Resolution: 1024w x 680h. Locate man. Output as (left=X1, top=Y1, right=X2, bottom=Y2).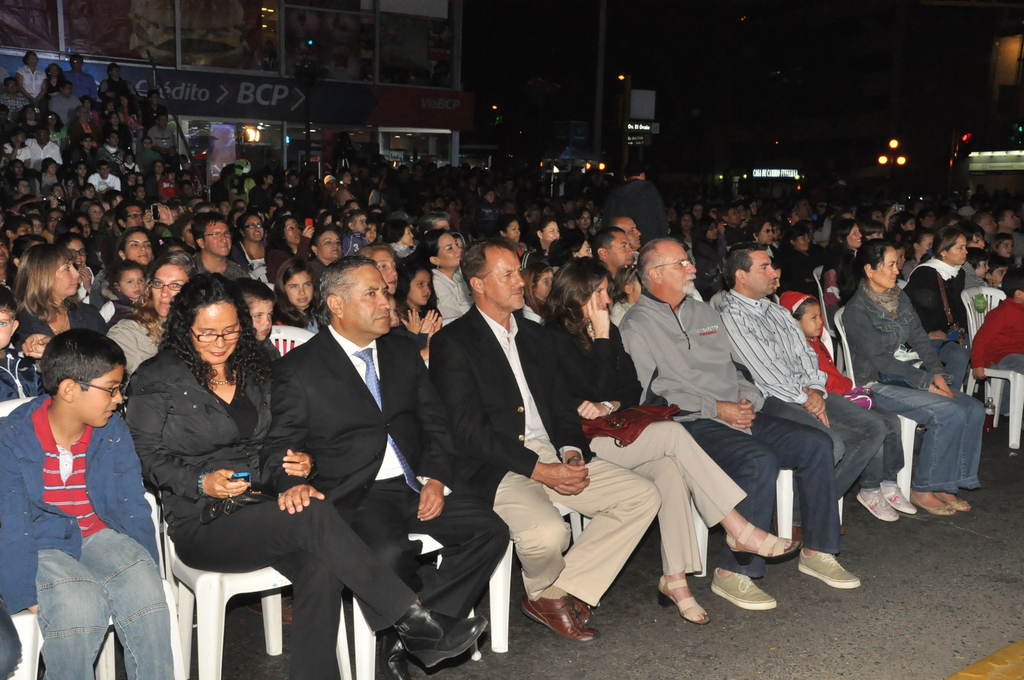
(left=584, top=226, right=635, bottom=316).
